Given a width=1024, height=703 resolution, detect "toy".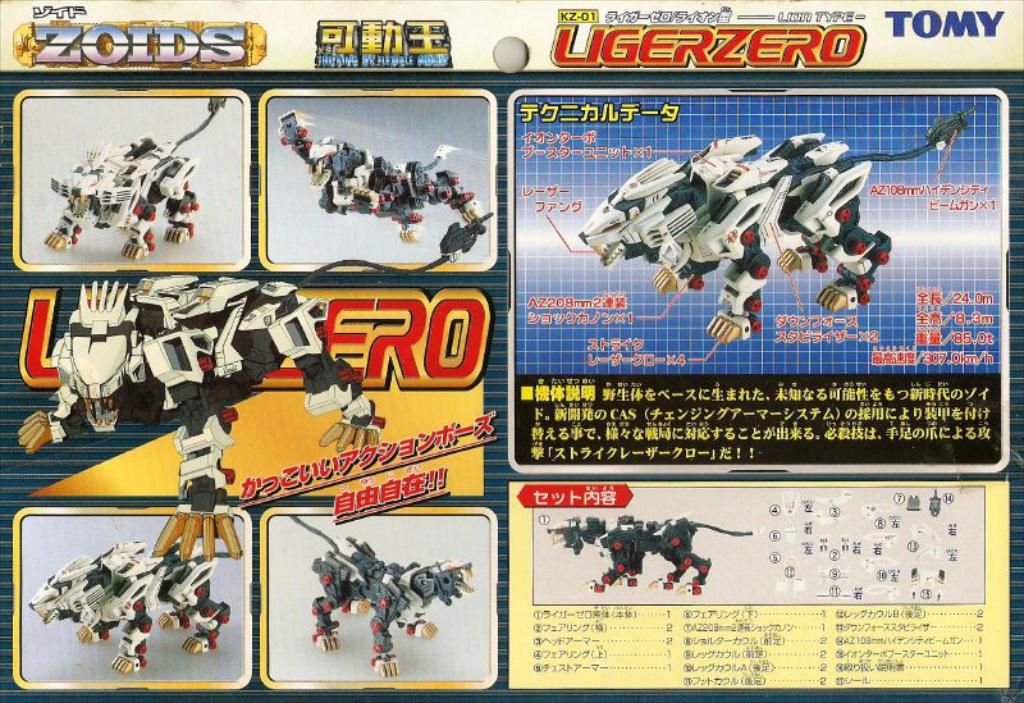
(550, 512, 750, 604).
